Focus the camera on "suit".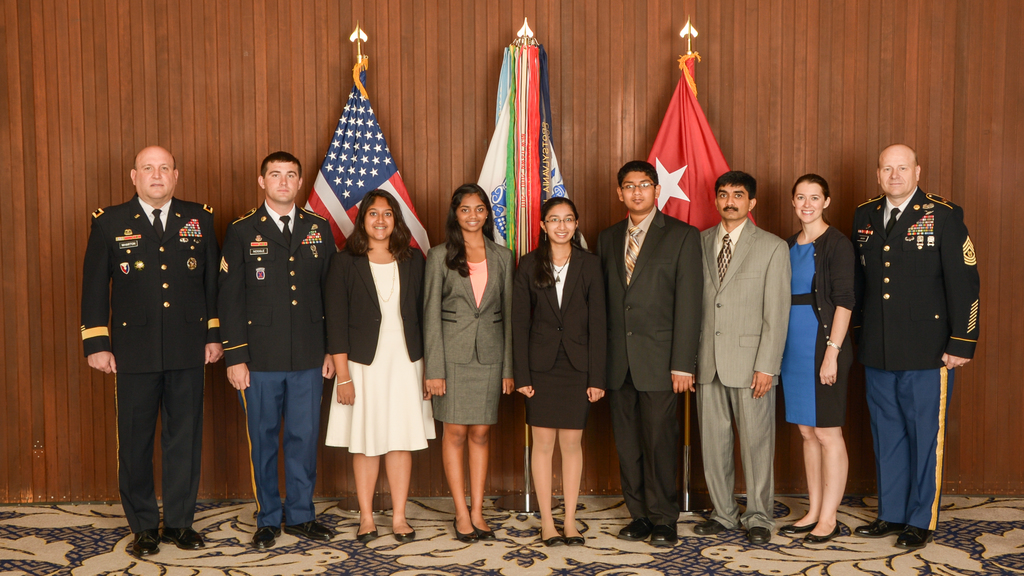
Focus region: box(703, 153, 797, 540).
